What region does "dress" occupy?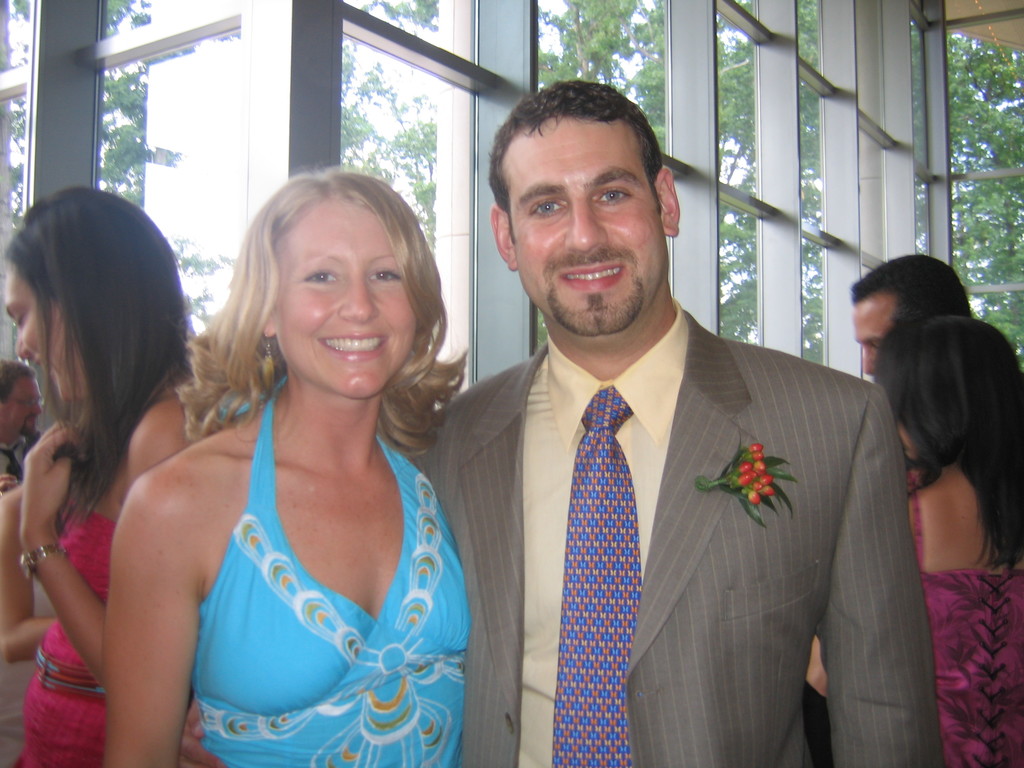
locate(140, 338, 444, 760).
